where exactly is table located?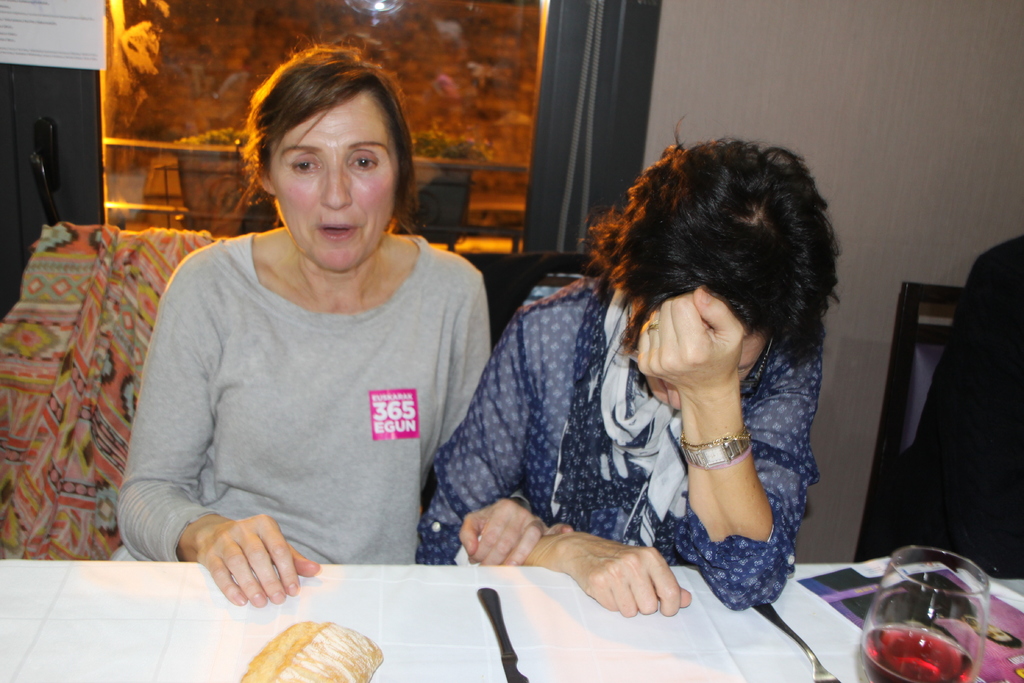
Its bounding box is [left=0, top=553, right=1023, bottom=682].
